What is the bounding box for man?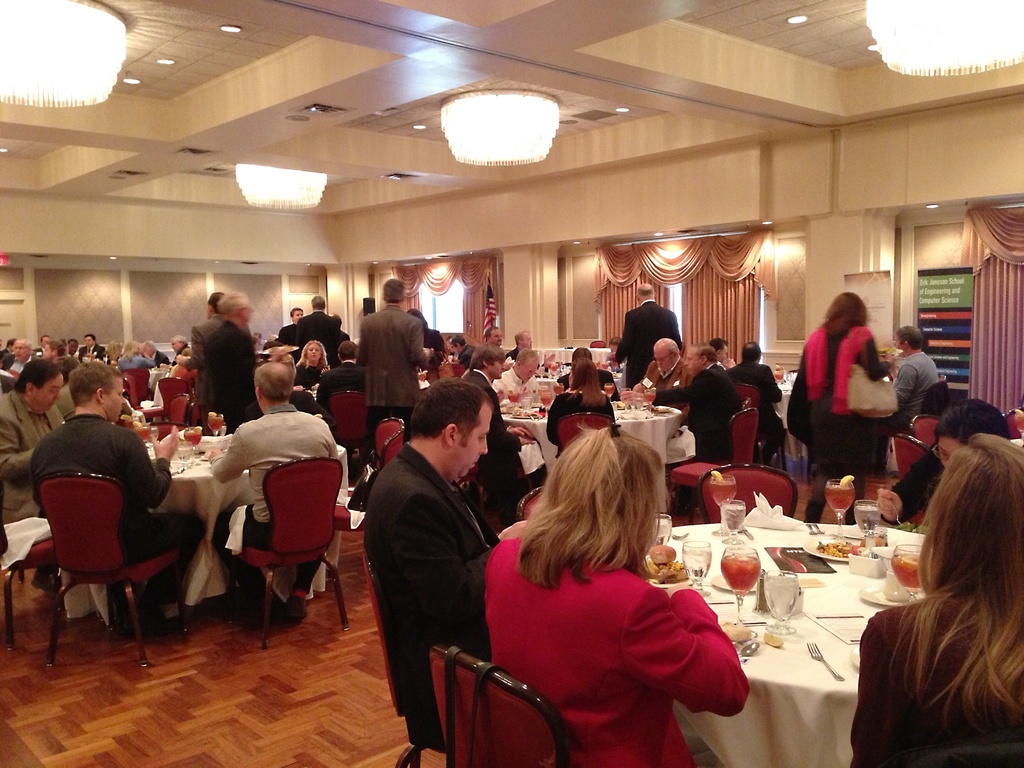
x1=0 y1=360 x2=62 y2=522.
